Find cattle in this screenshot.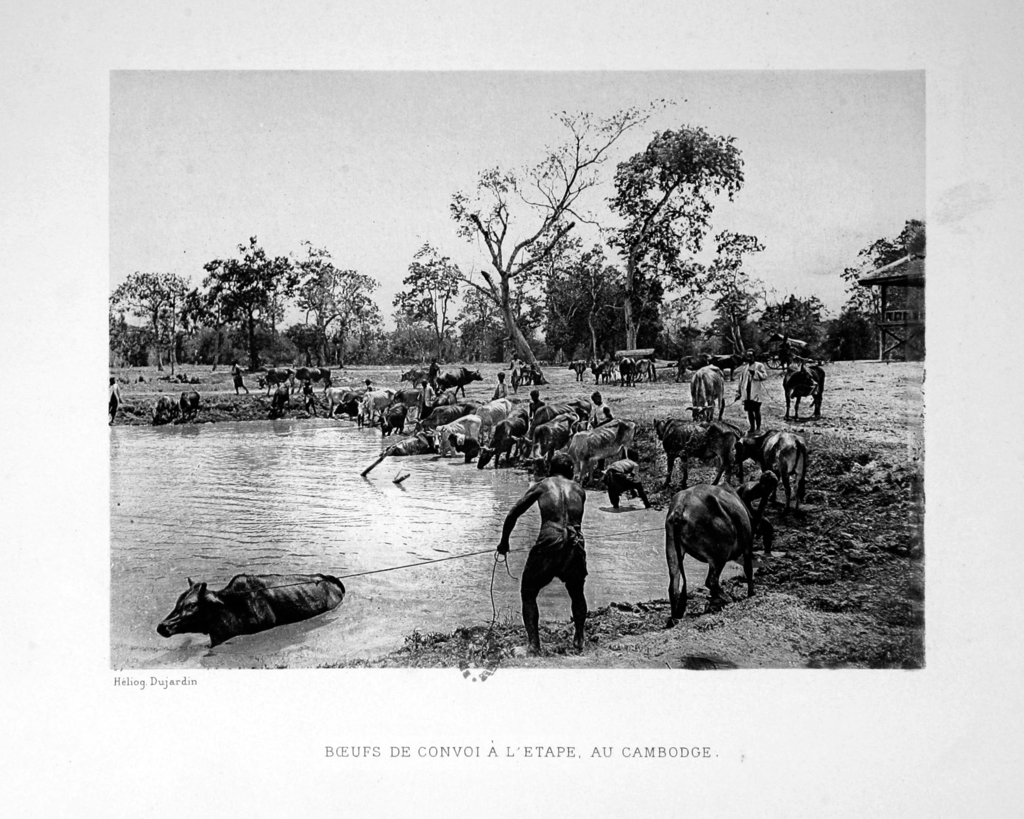
The bounding box for cattle is [left=782, top=359, right=826, bottom=415].
